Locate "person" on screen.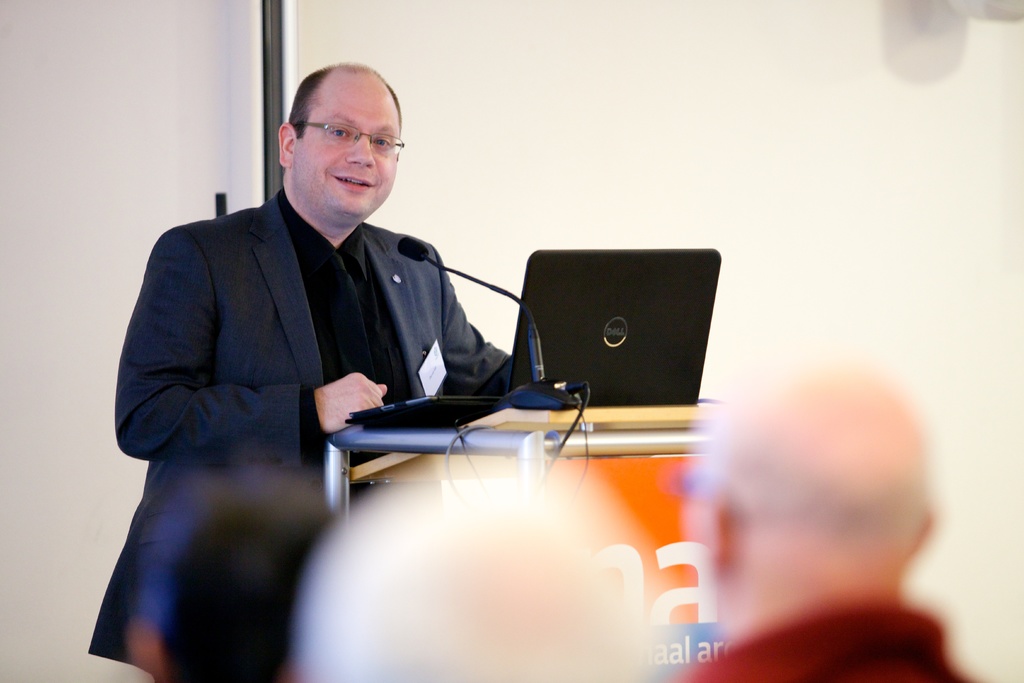
On screen at {"left": 160, "top": 22, "right": 516, "bottom": 607}.
